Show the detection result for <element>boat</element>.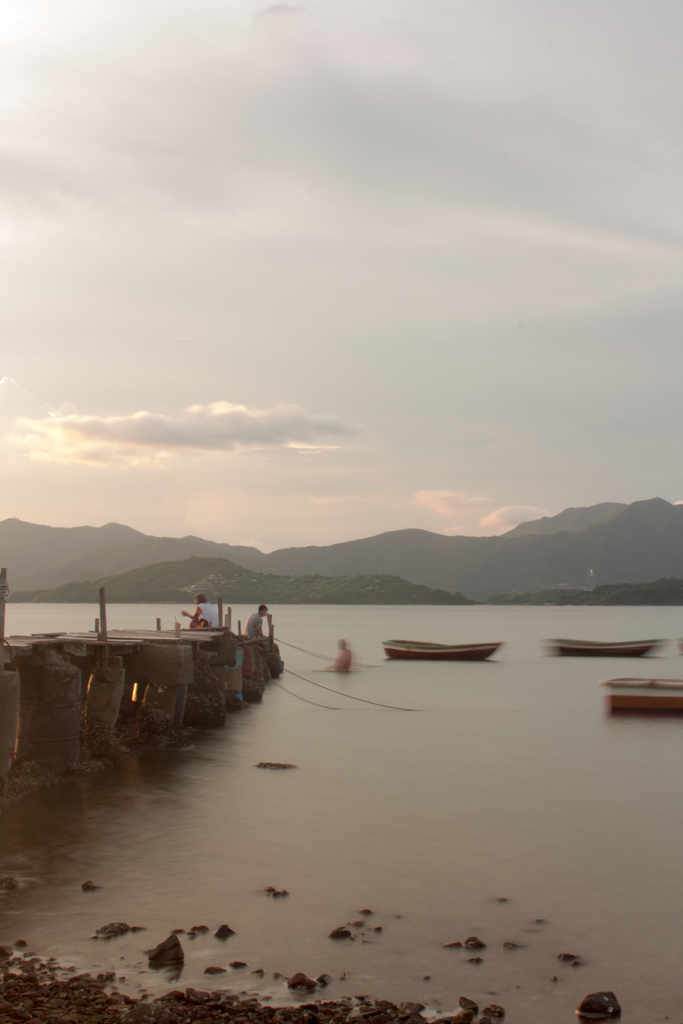
l=547, t=633, r=662, b=657.
